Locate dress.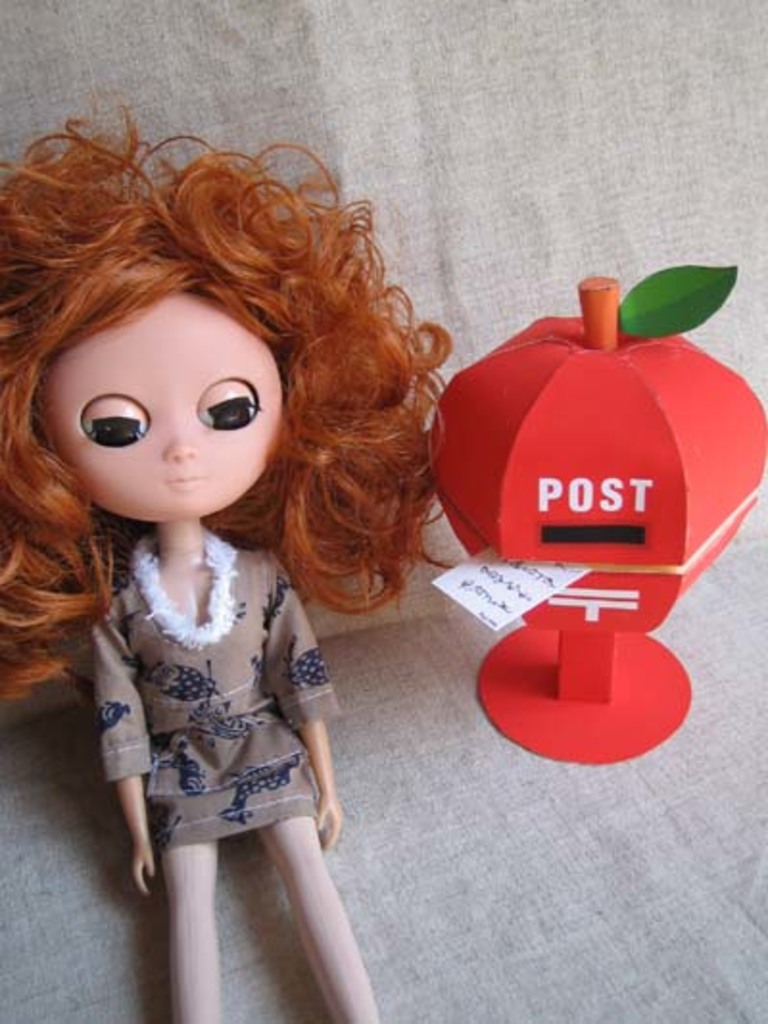
Bounding box: x1=106 y1=524 x2=349 y2=863.
